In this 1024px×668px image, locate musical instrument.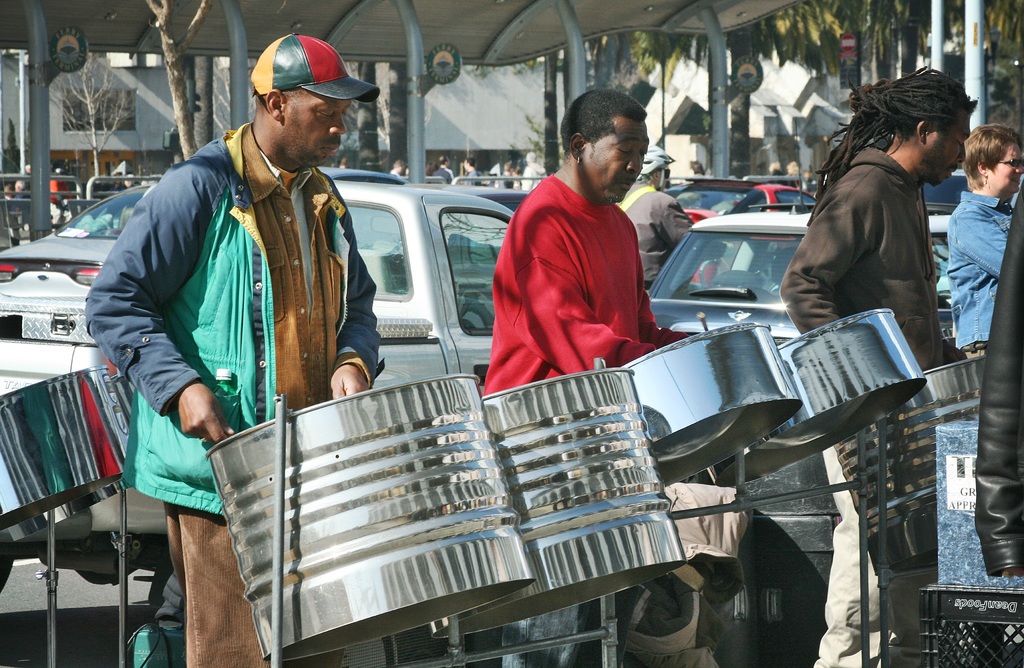
Bounding box: crop(425, 363, 684, 645).
